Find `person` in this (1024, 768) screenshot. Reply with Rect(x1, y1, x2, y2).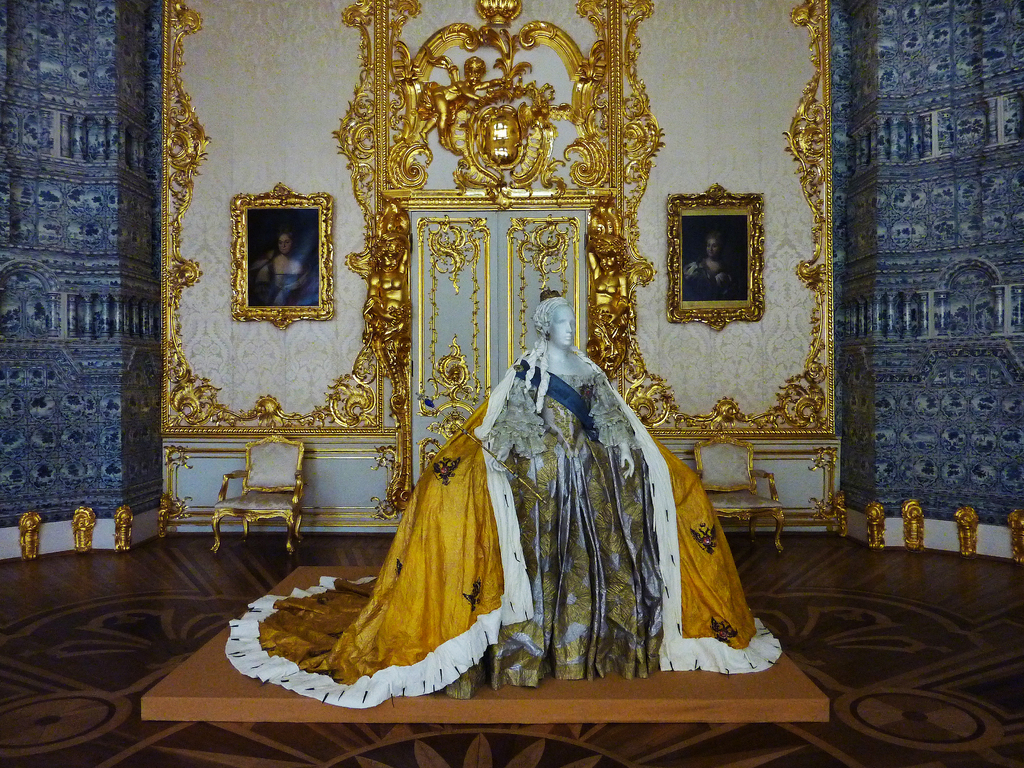
Rect(582, 228, 629, 344).
